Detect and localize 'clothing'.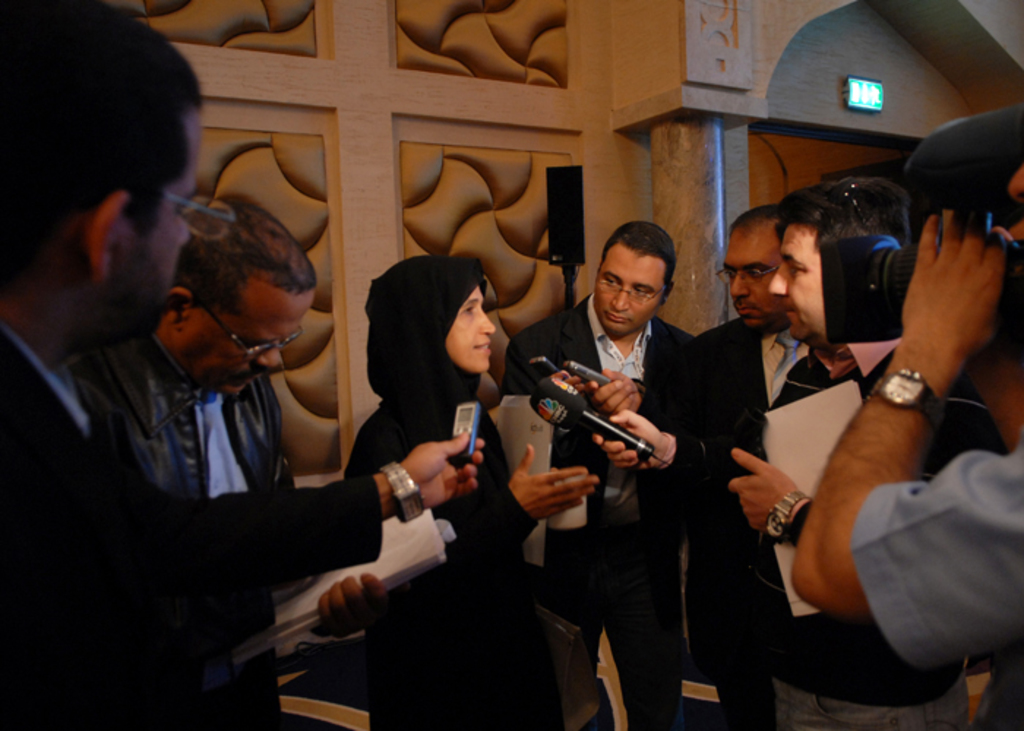
Localized at [0, 298, 382, 725].
